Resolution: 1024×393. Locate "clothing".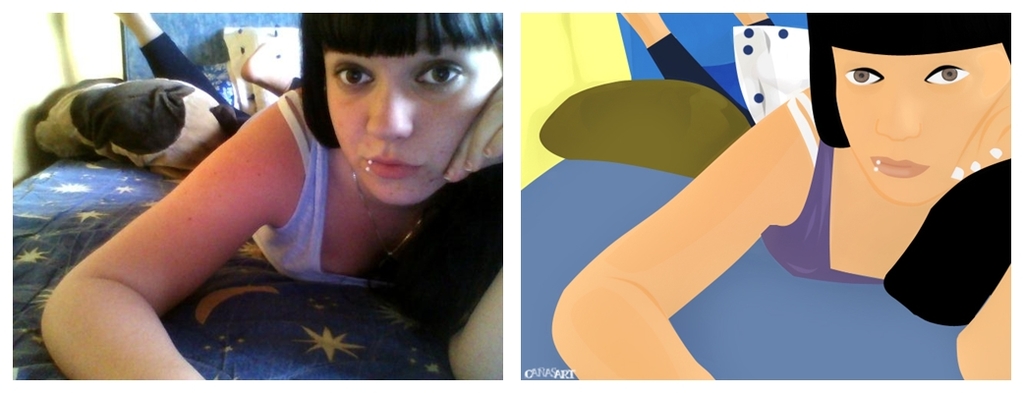
region(644, 31, 885, 286).
